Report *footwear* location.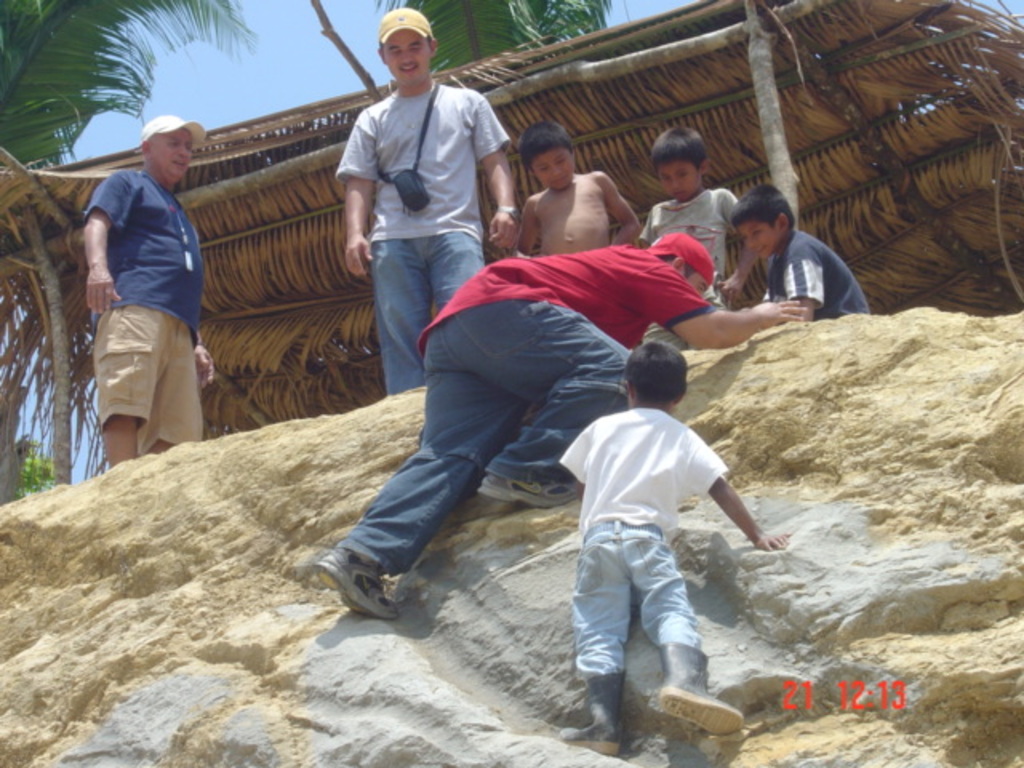
Report: bbox(309, 528, 395, 626).
